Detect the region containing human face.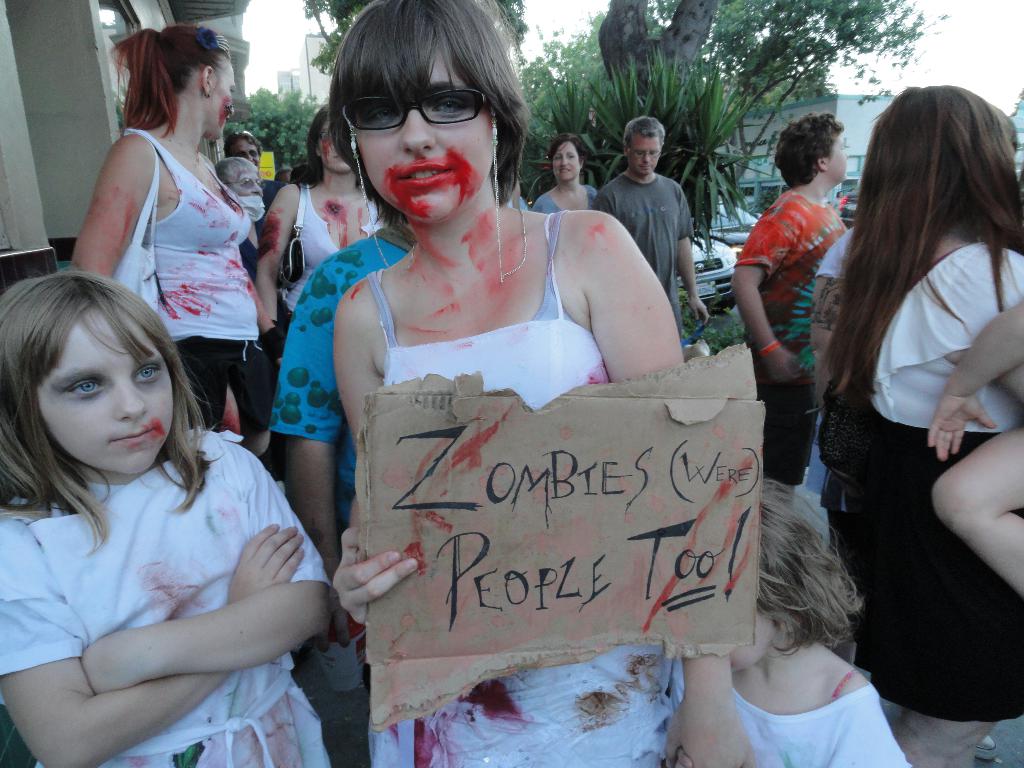
213 54 245 138.
